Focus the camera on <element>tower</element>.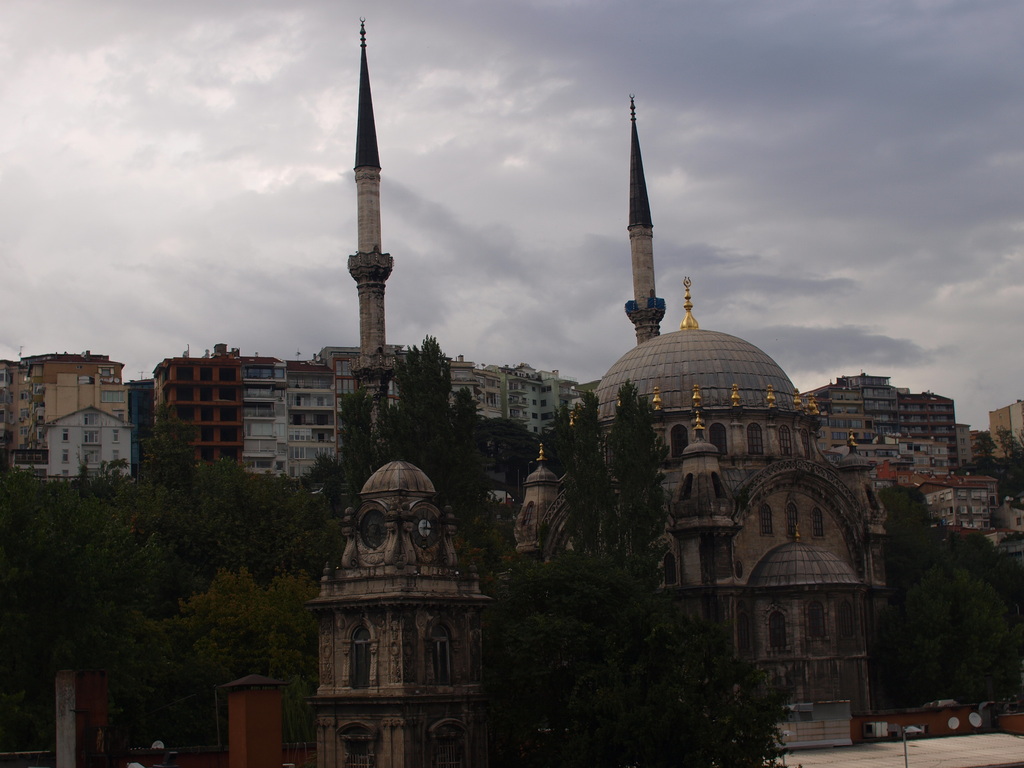
Focus region: locate(344, 18, 394, 443).
